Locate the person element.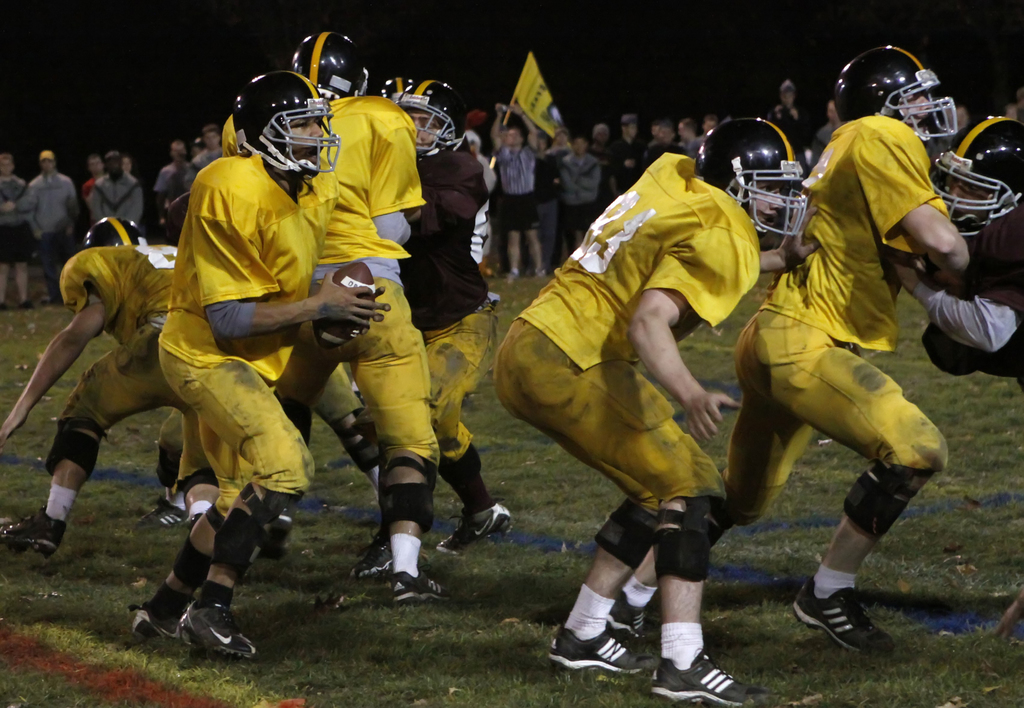
Element bbox: box=[491, 114, 821, 707].
